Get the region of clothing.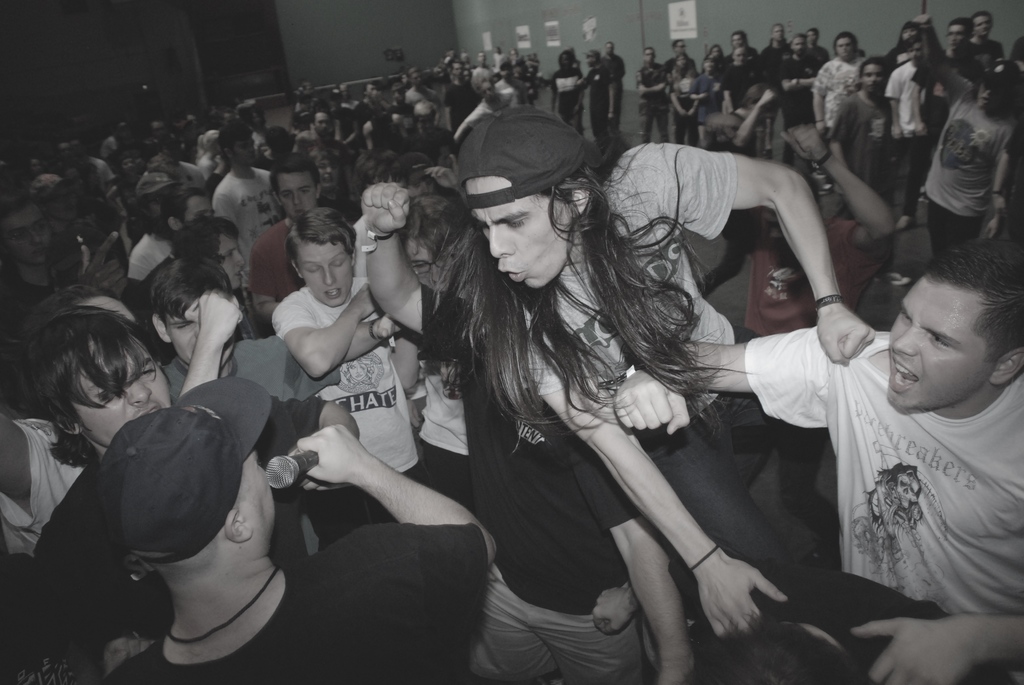
783,63,826,125.
